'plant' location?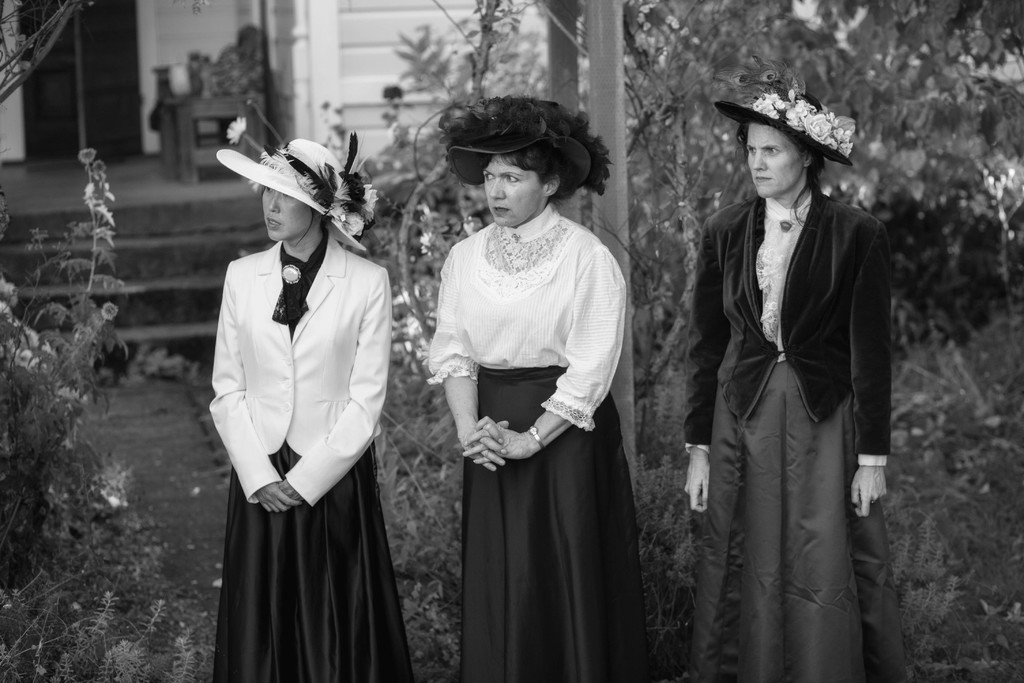
[0,502,220,682]
